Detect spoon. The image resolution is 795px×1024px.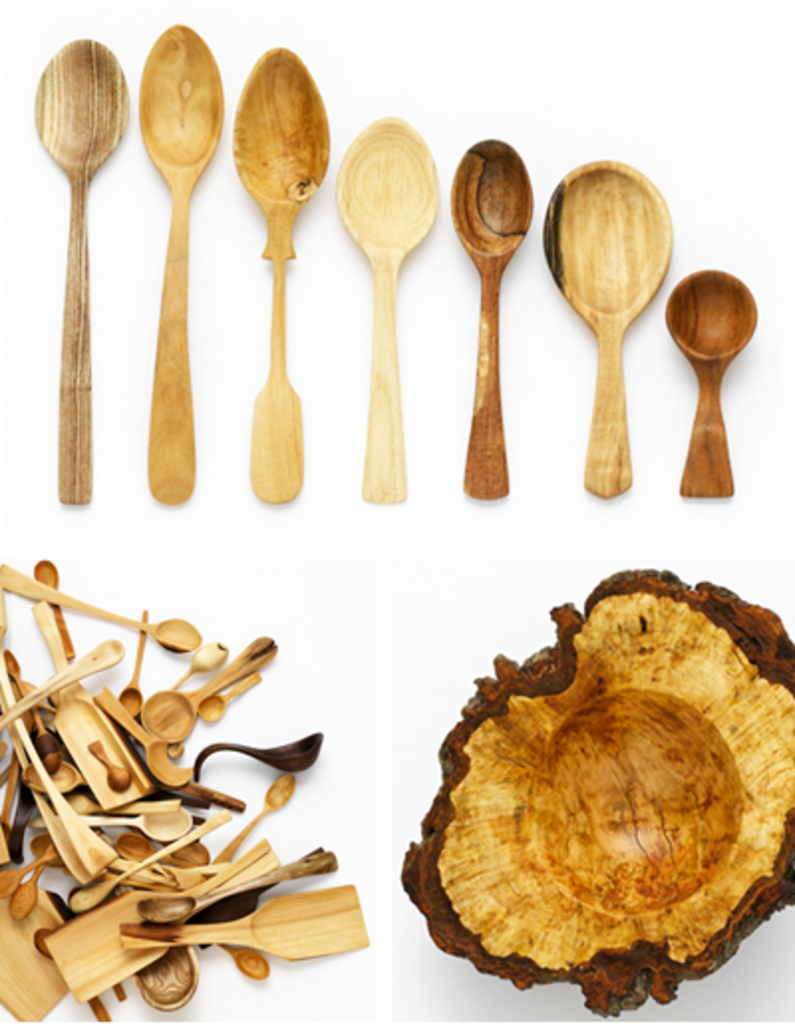
x1=137, y1=24, x2=223, y2=501.
